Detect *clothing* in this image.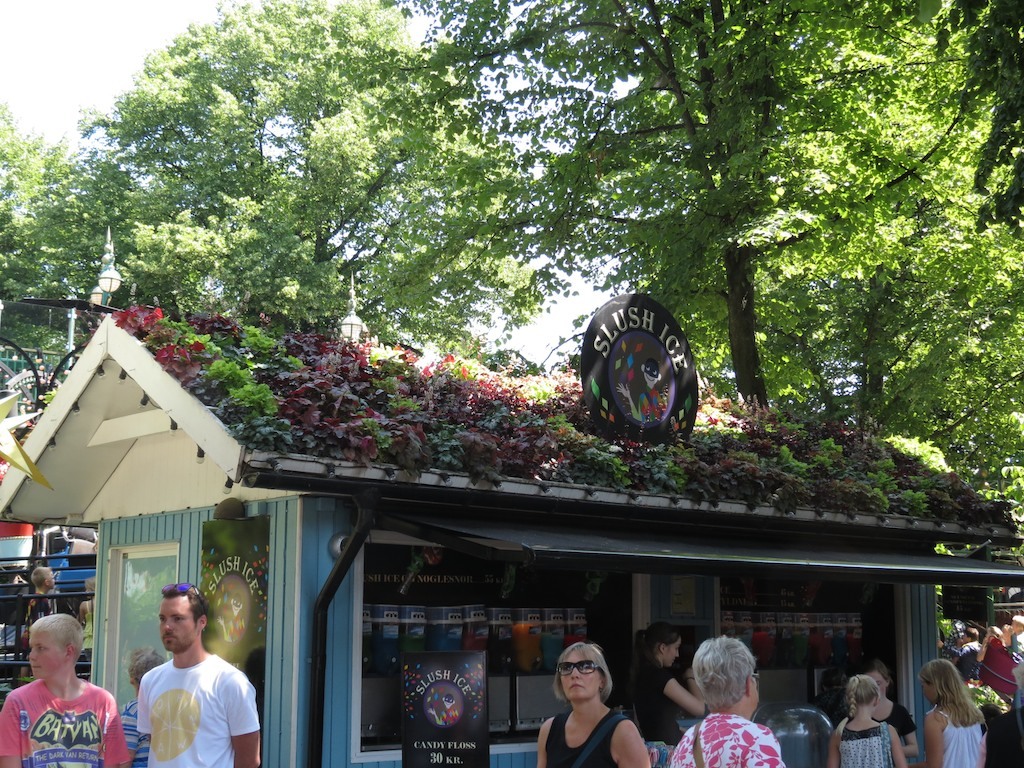
Detection: 661 710 789 767.
